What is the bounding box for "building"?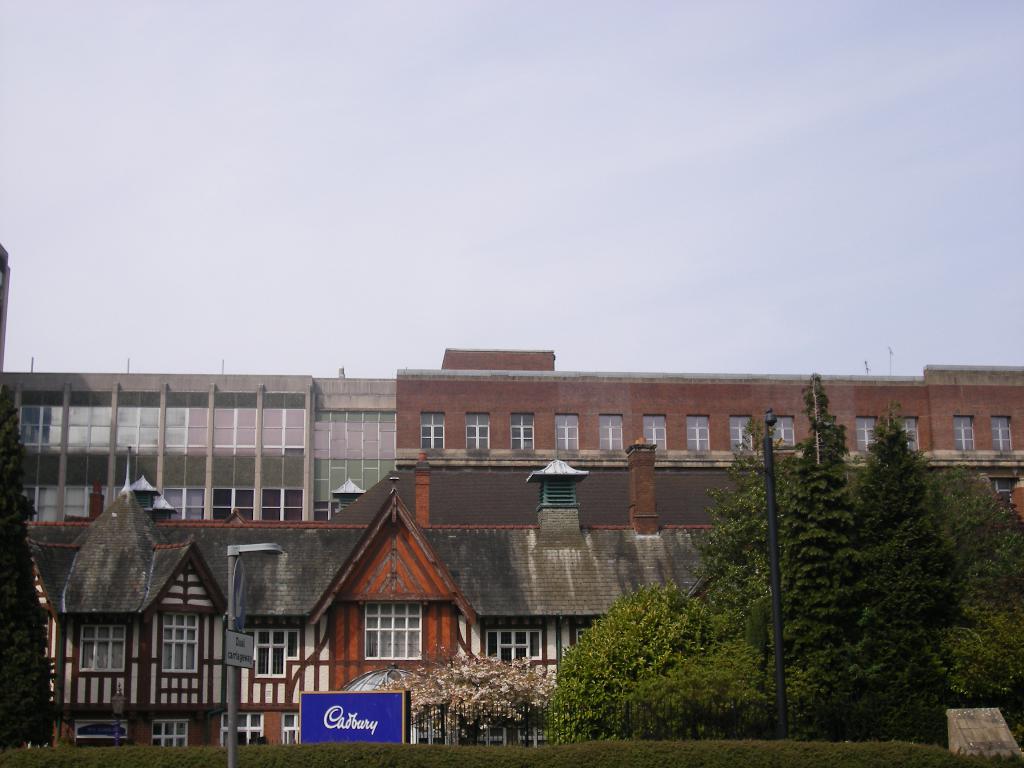
<box>0,371,394,522</box>.
